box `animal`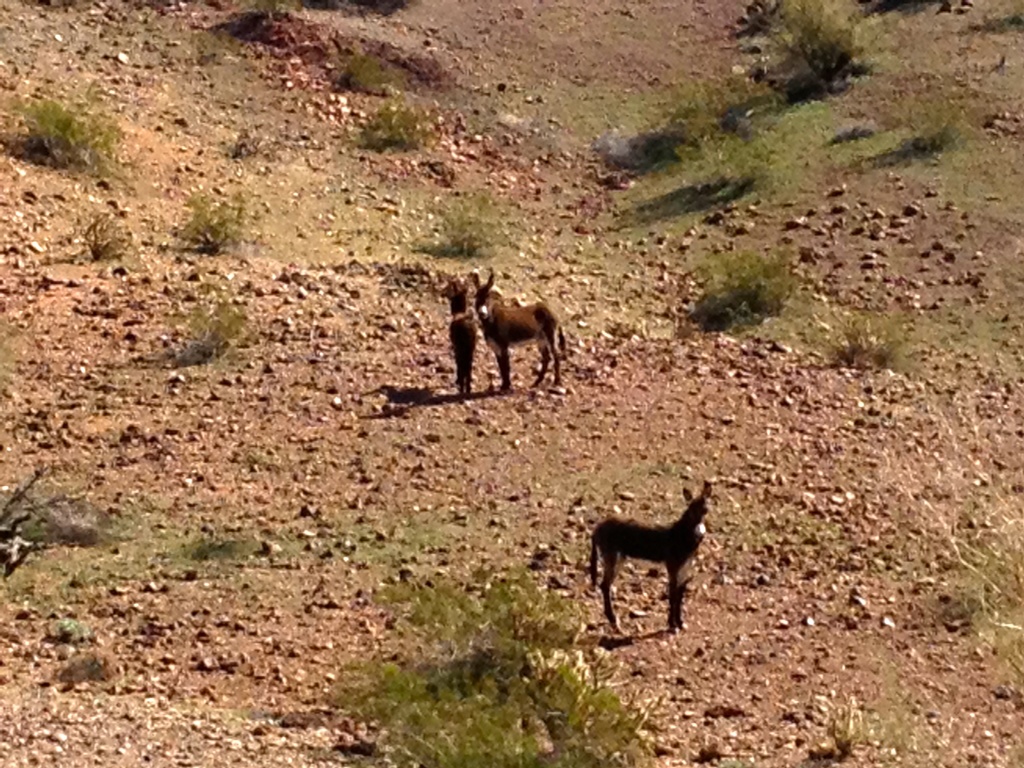
585, 487, 714, 638
